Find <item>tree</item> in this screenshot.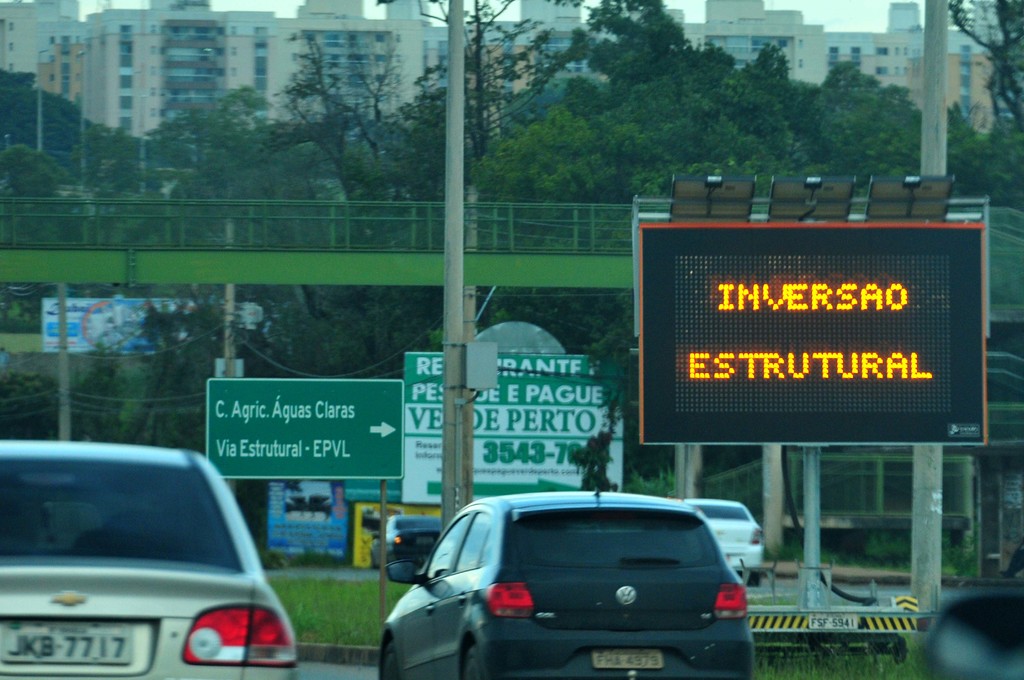
The bounding box for <item>tree</item> is x1=468 y1=106 x2=664 y2=350.
